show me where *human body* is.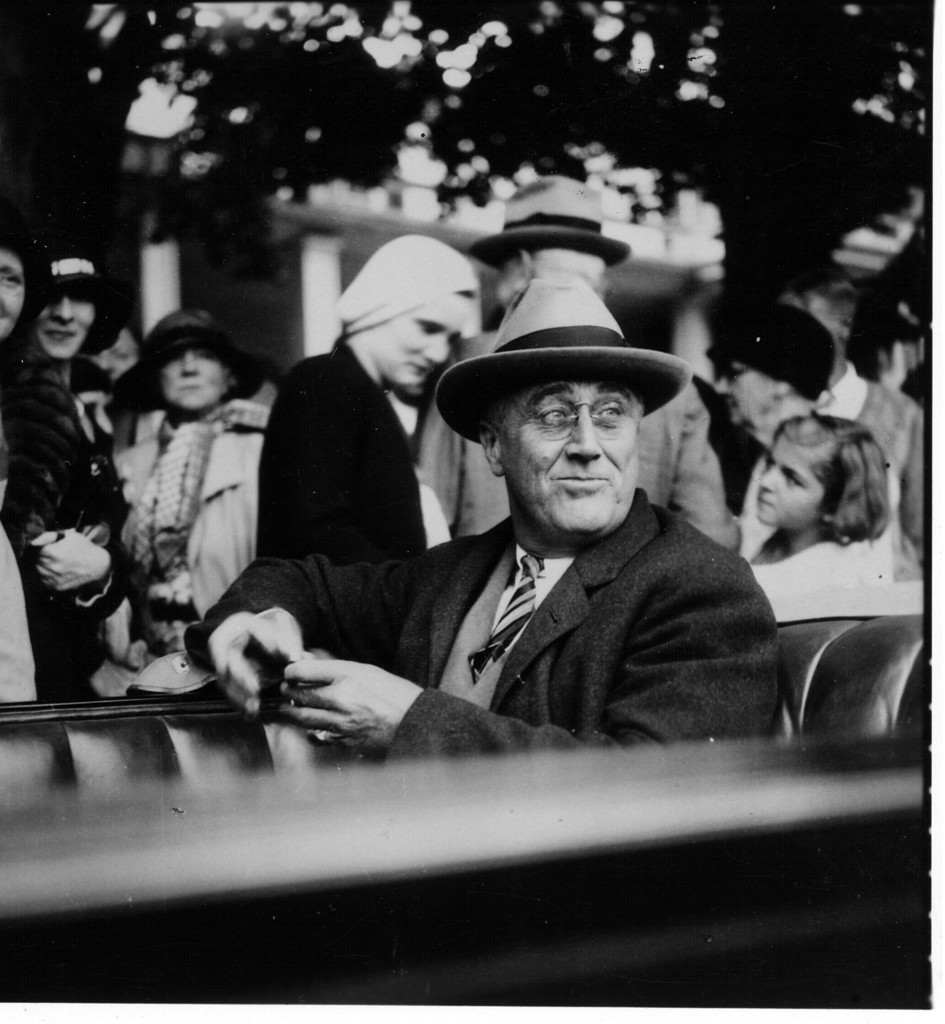
*human body* is at 816:266:942:566.
